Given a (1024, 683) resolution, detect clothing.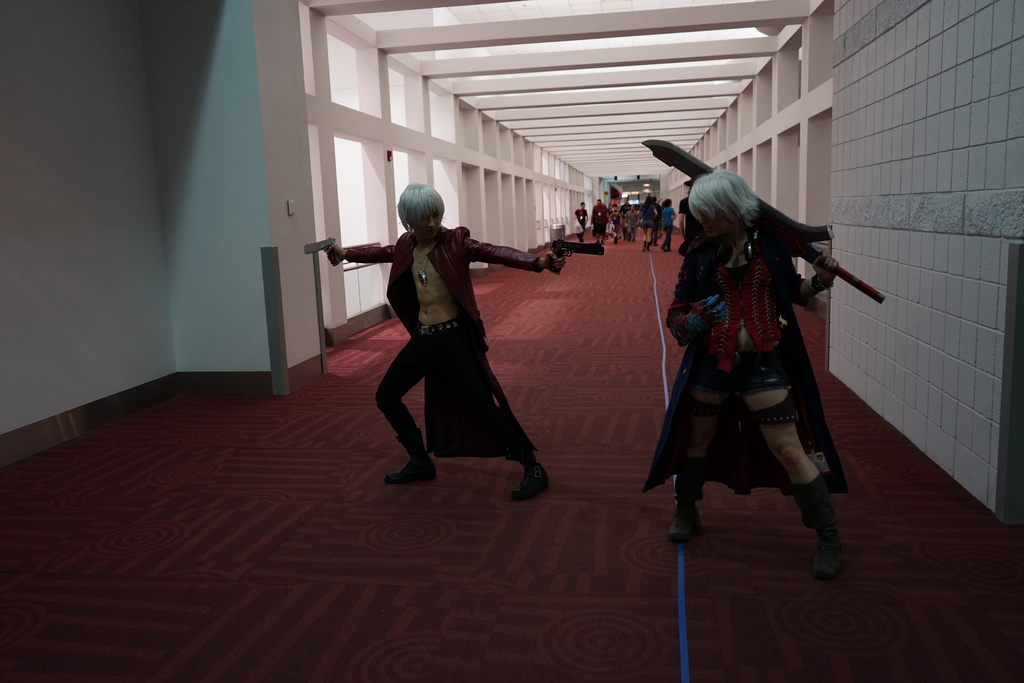
x1=678, y1=200, x2=696, y2=243.
